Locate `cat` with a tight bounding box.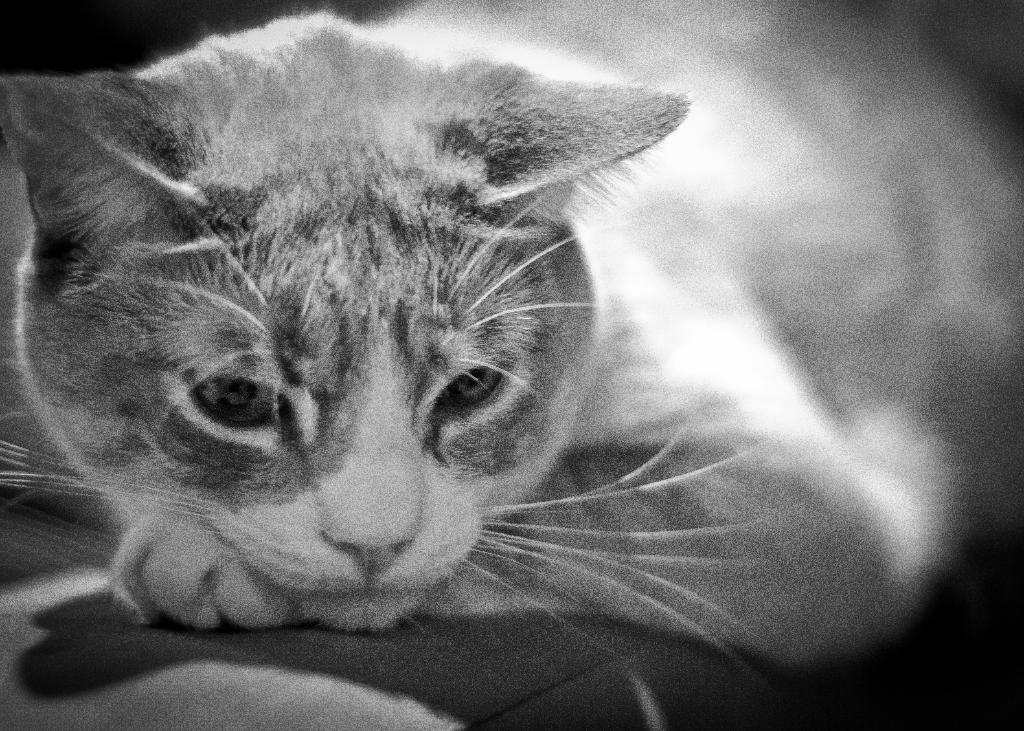
0, 0, 1023, 675.
